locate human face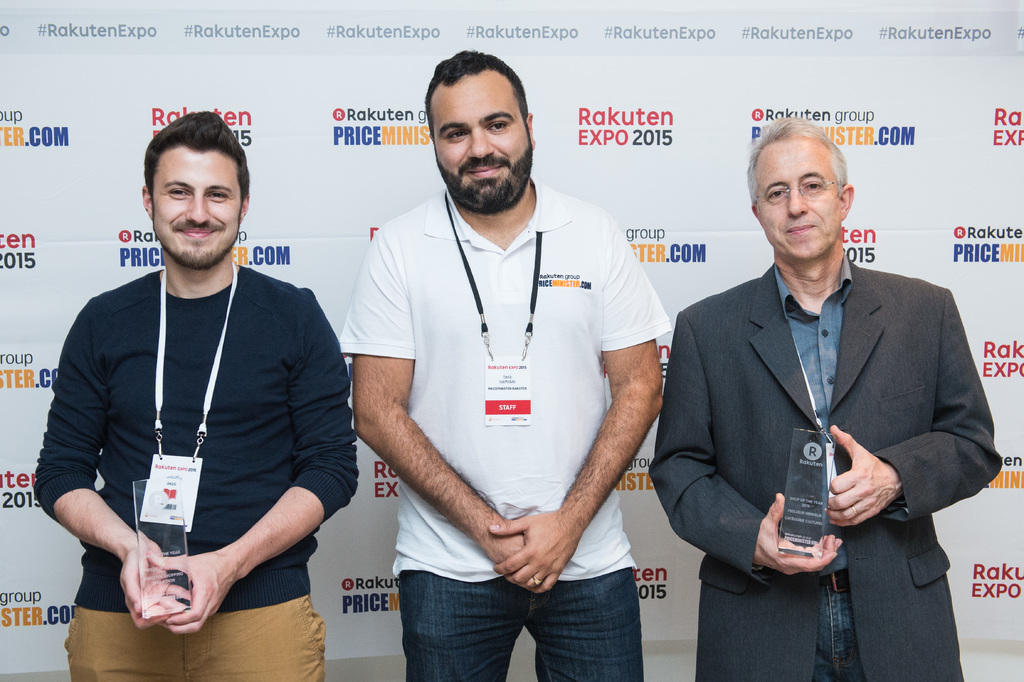
box(440, 70, 529, 216)
